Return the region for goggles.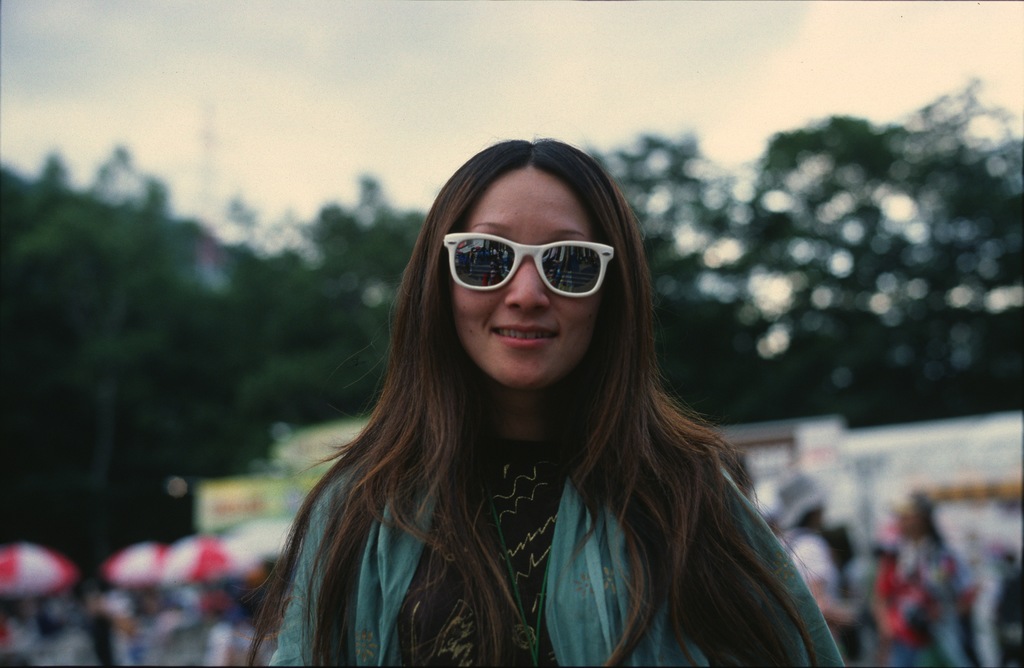
locate(438, 223, 630, 306).
